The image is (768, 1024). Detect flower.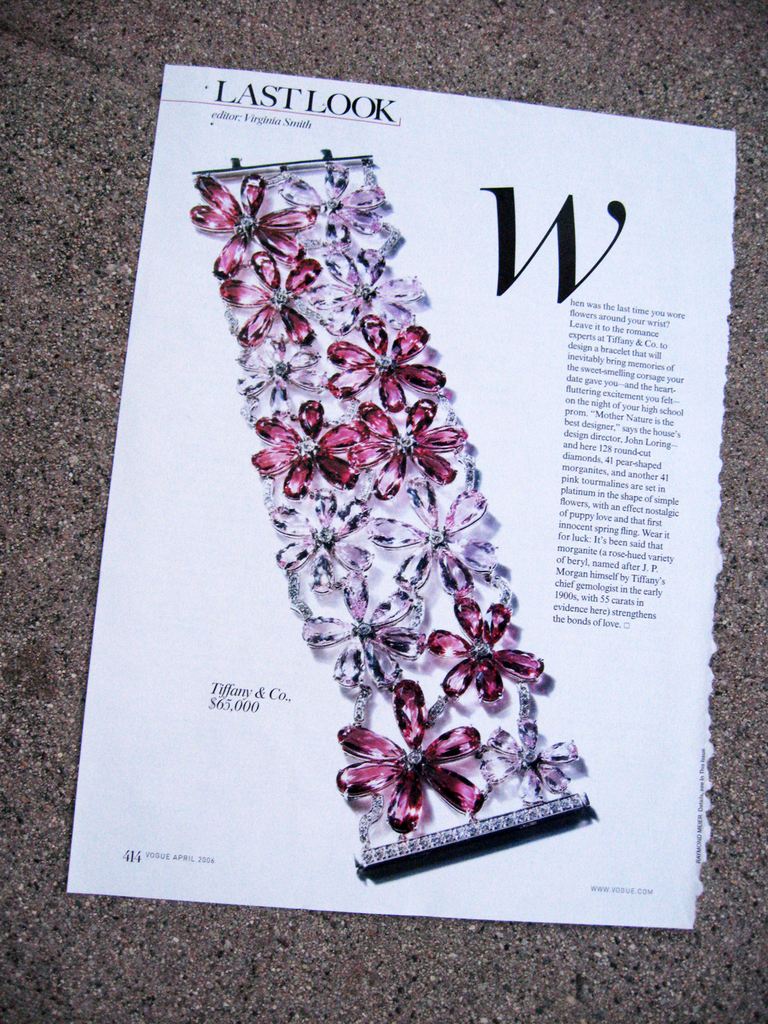
Detection: select_region(321, 703, 553, 839).
